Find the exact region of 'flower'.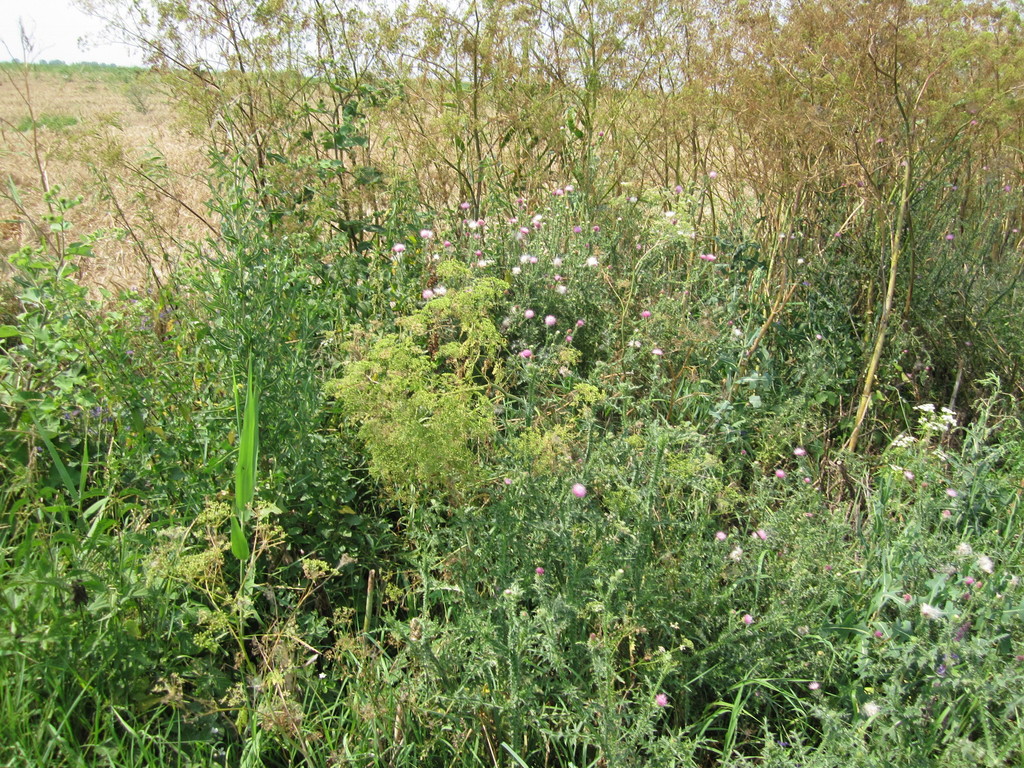
Exact region: left=652, top=691, right=669, bottom=708.
